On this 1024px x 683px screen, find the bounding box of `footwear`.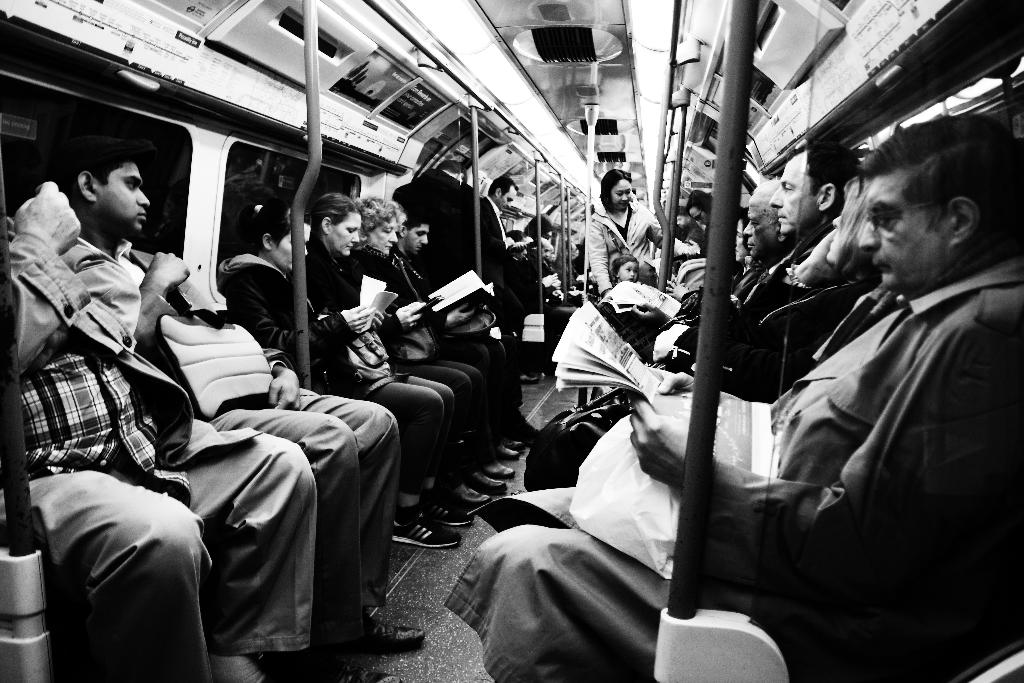
Bounding box: (490,442,516,467).
